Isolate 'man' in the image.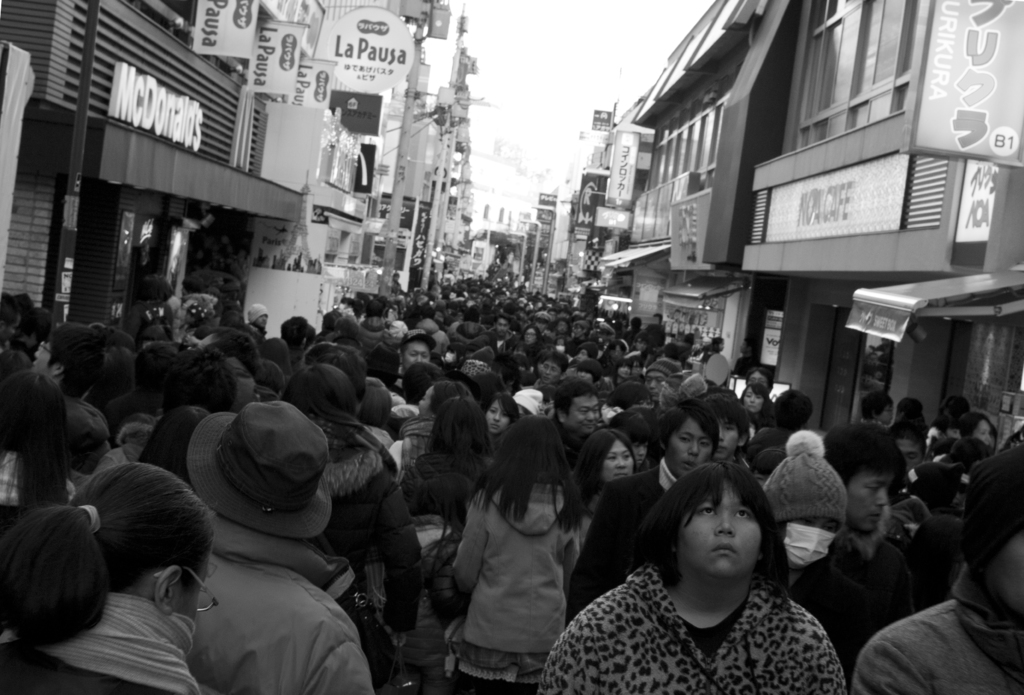
Isolated region: 566/393/731/618.
